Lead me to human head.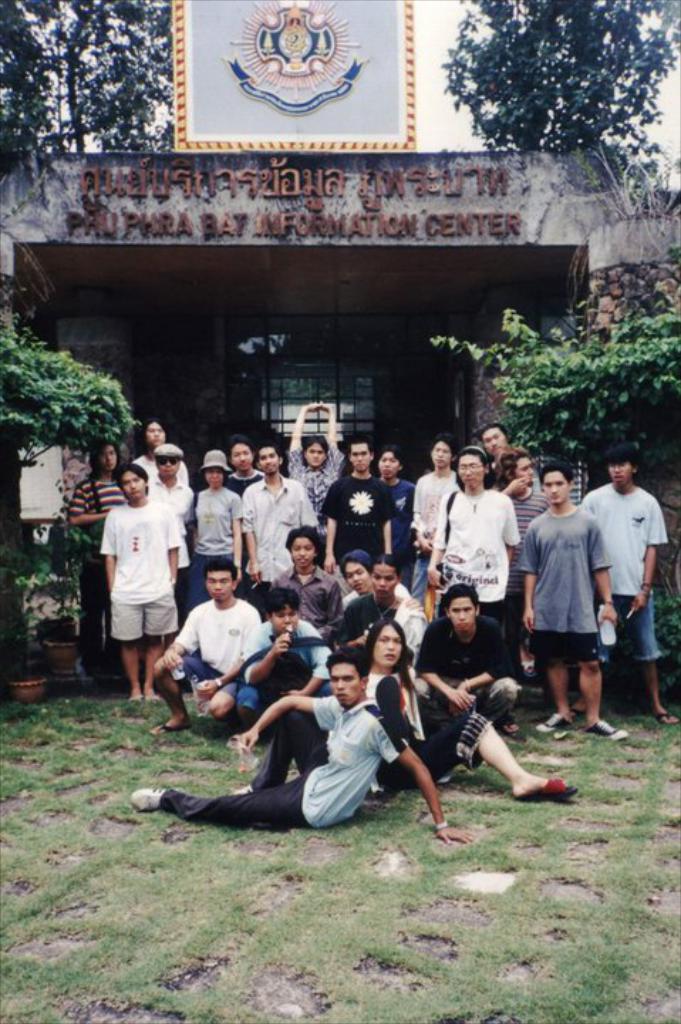
Lead to <box>363,617,408,668</box>.
